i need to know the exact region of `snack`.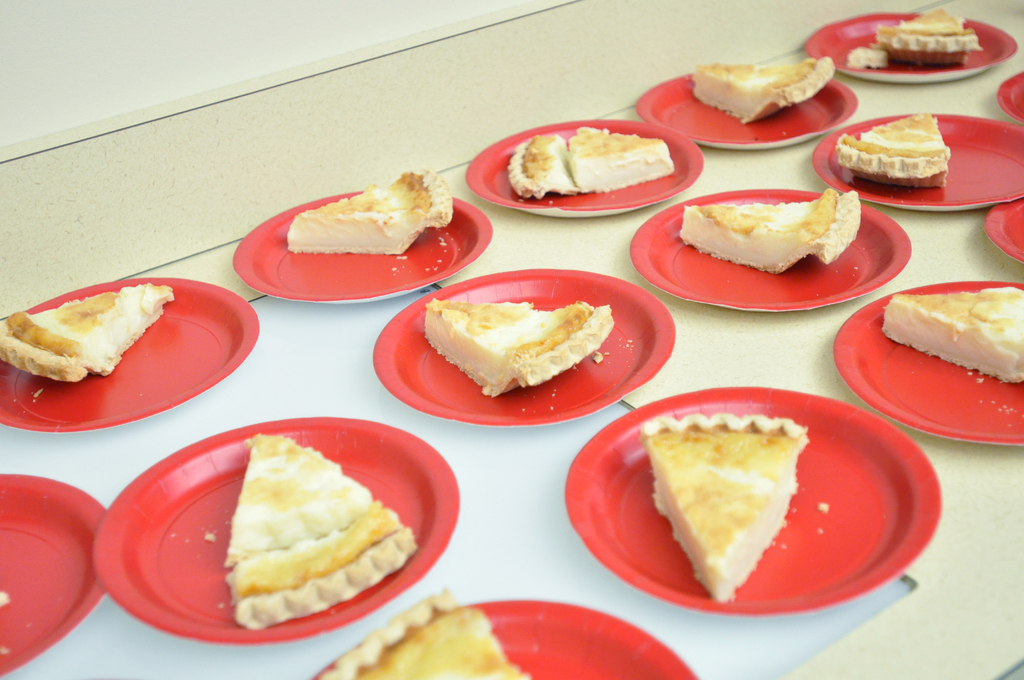
Region: <bbox>683, 193, 874, 275</bbox>.
